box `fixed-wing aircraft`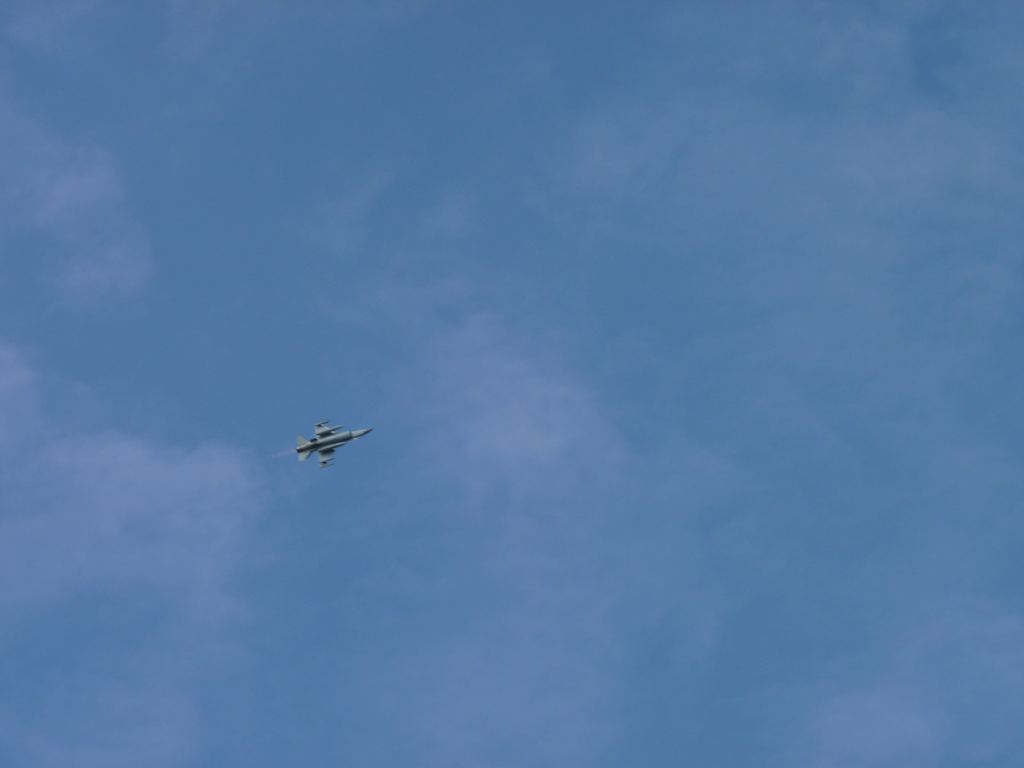
bbox=(277, 414, 378, 467)
